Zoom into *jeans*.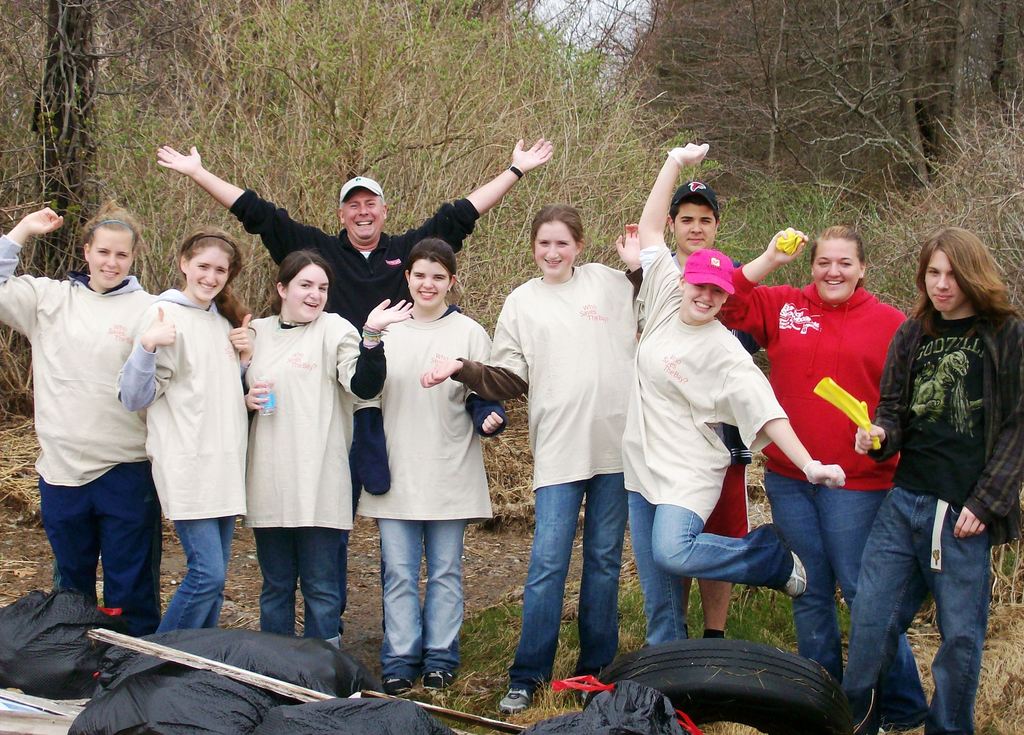
Zoom target: l=257, t=526, r=342, b=648.
